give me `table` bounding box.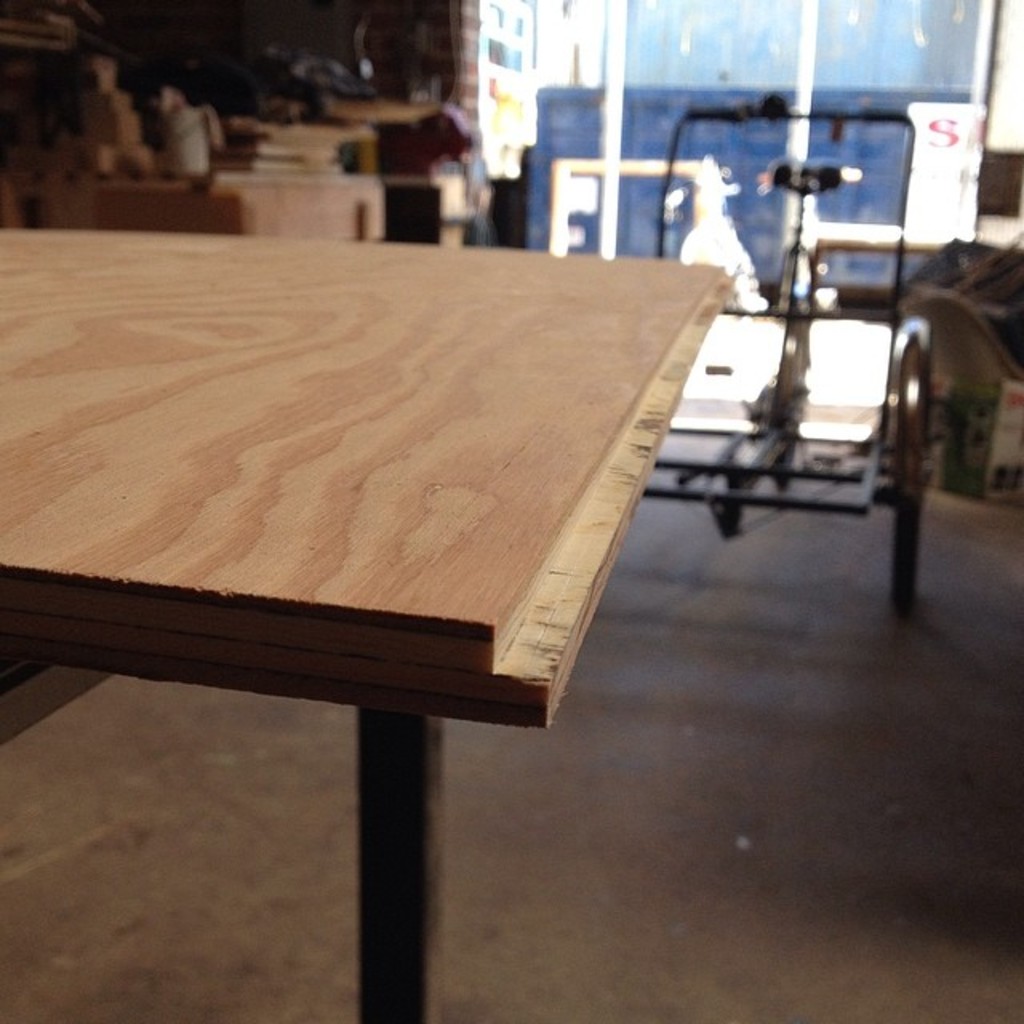
x1=0 y1=179 x2=768 y2=987.
